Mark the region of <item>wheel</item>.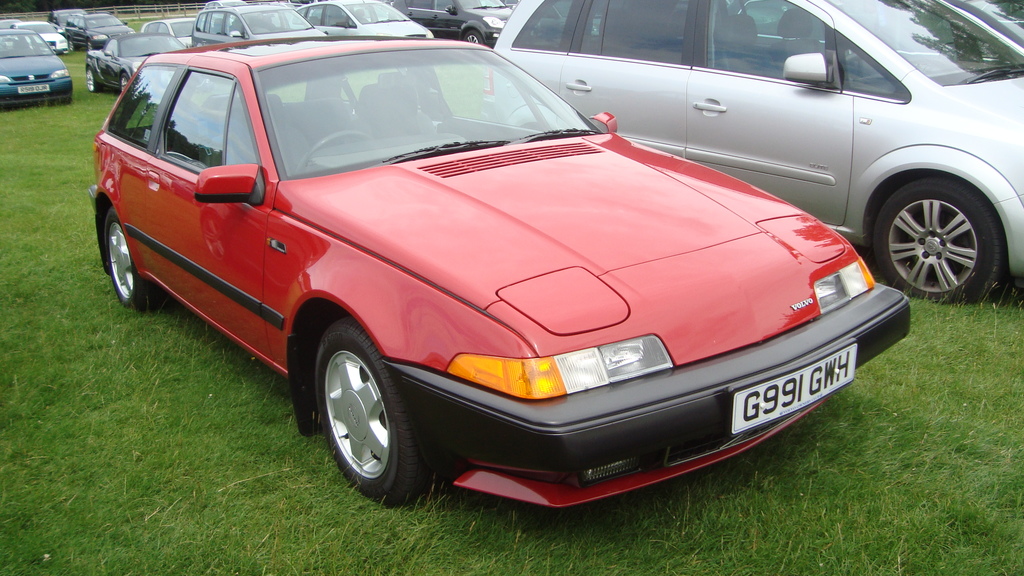
Region: rect(315, 320, 422, 508).
